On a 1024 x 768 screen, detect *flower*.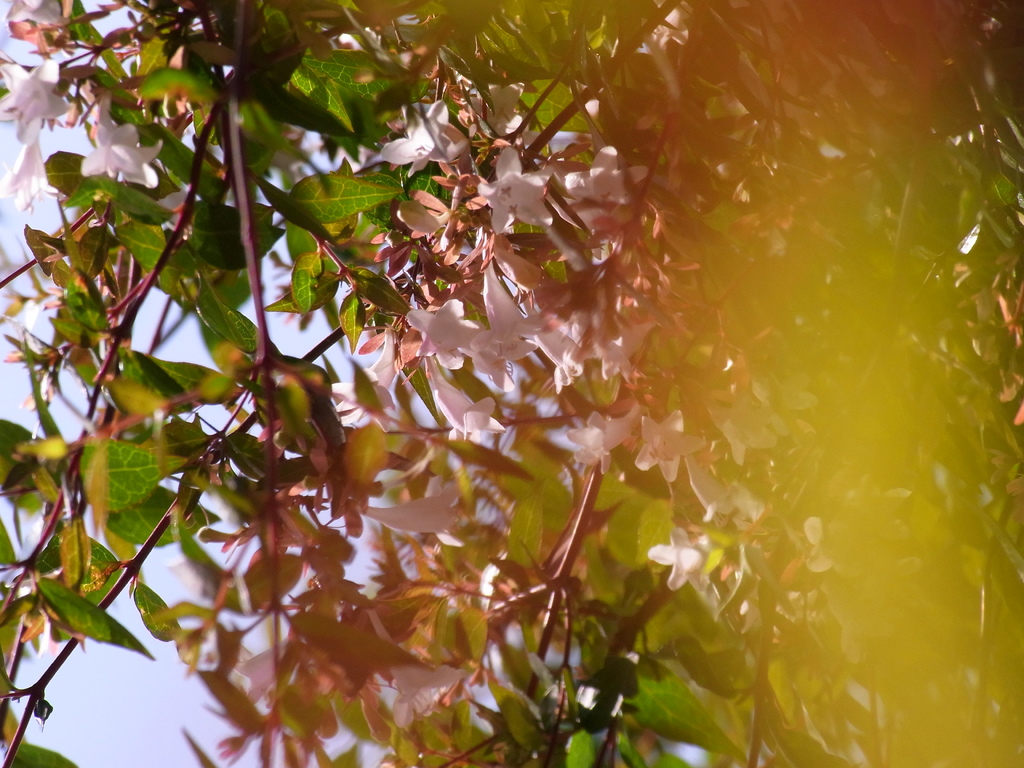
x1=77 y1=93 x2=166 y2=185.
